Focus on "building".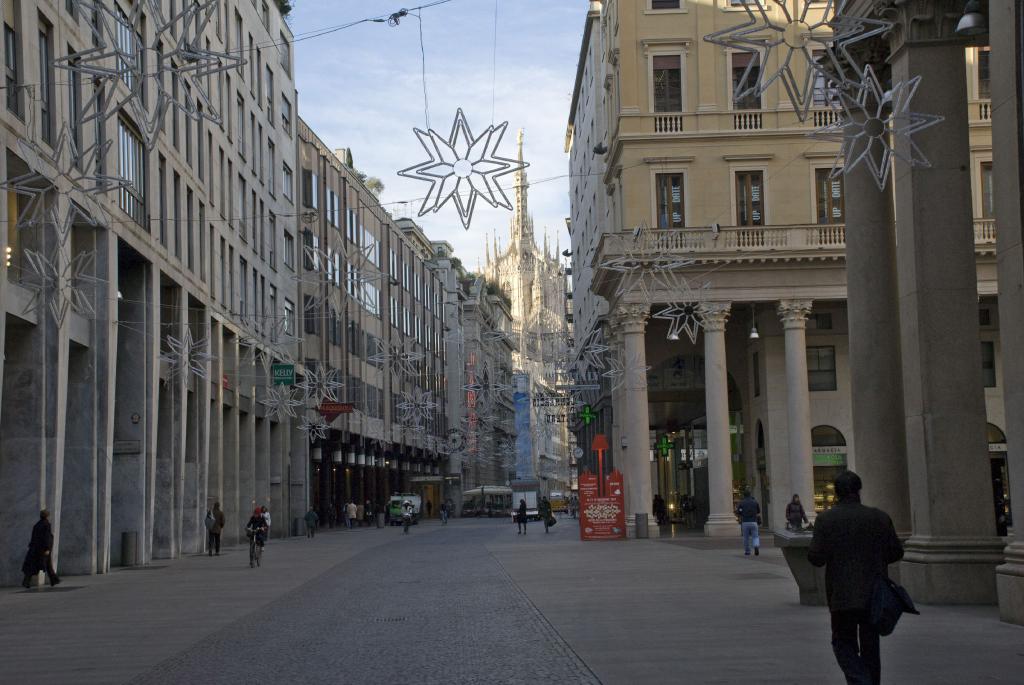
Focused at <box>468,122,585,515</box>.
